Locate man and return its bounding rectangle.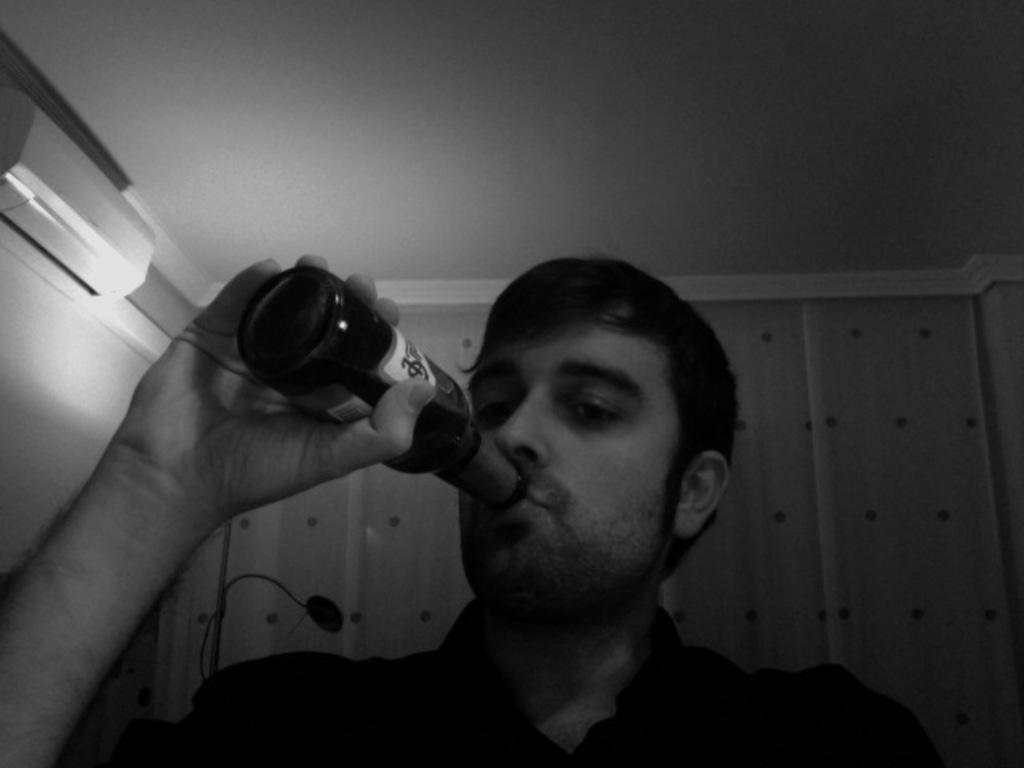
<region>0, 256, 944, 765</region>.
